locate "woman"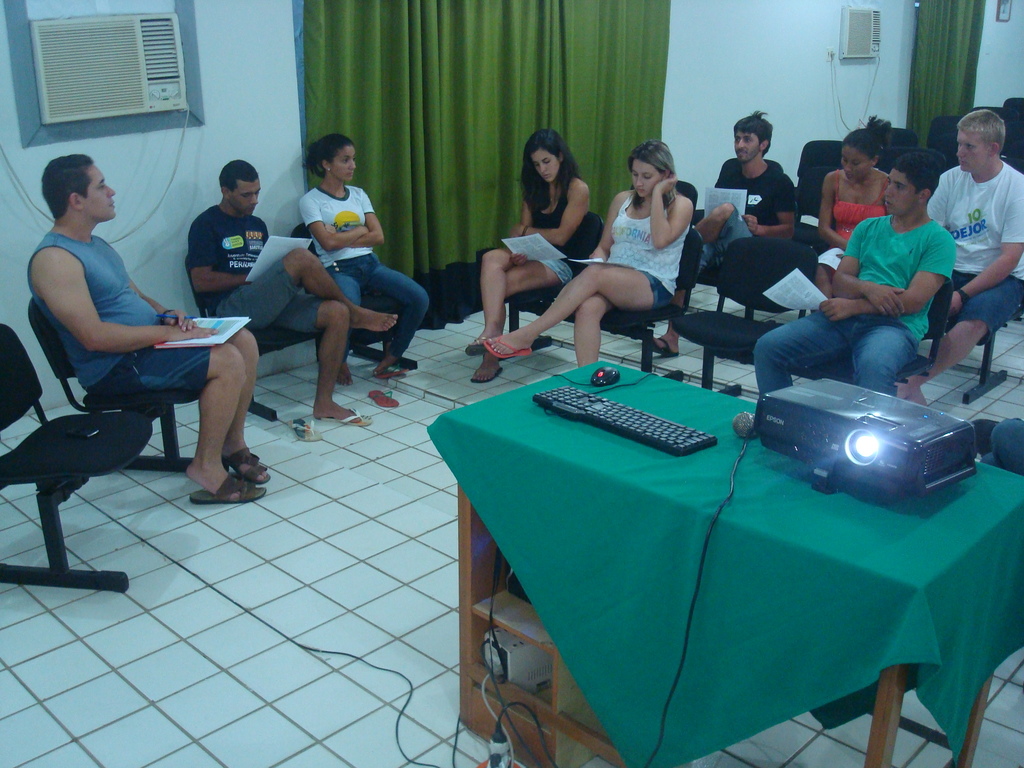
816 118 891 291
